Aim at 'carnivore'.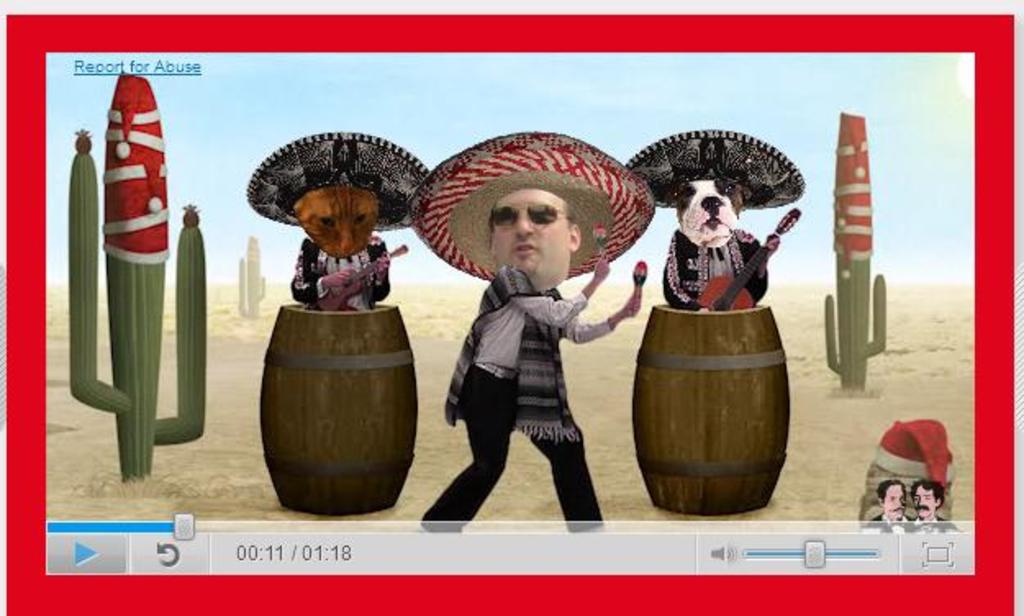
Aimed at rect(293, 177, 378, 257).
